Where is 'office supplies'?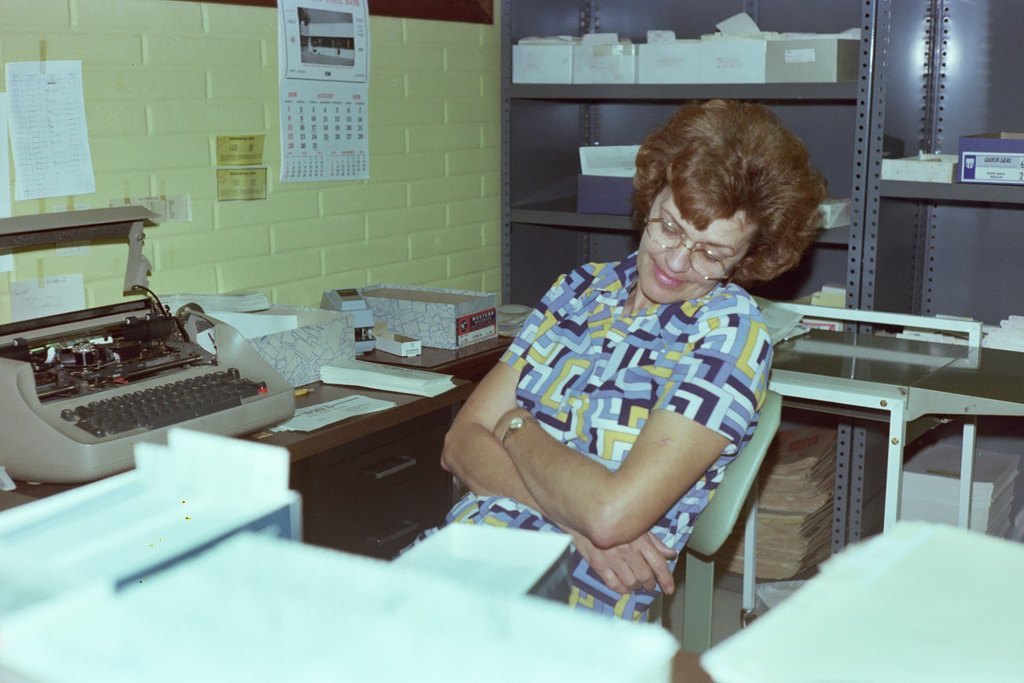
BBox(393, 327, 425, 354).
